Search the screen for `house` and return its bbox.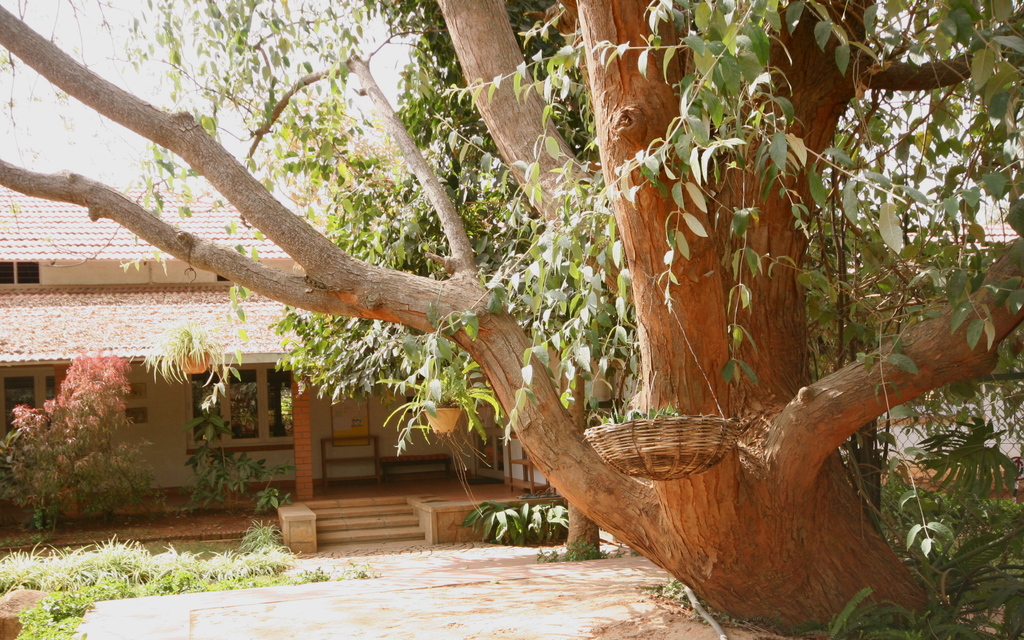
Found: box=[0, 165, 458, 516].
